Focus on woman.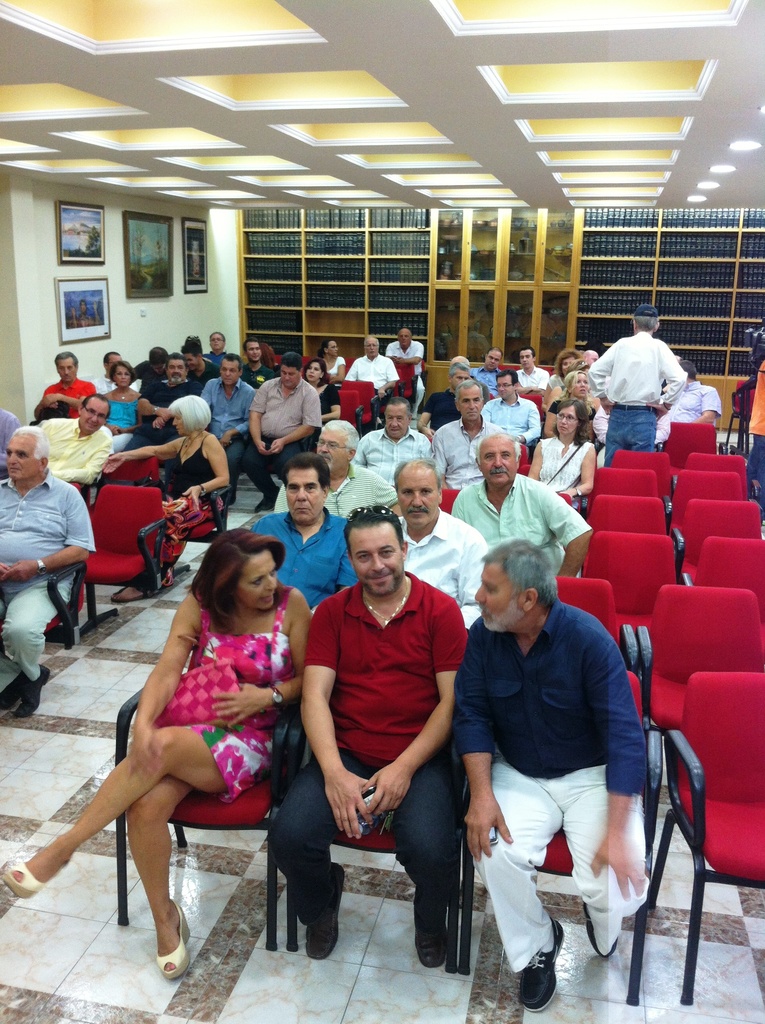
Focused at [71,504,316,973].
